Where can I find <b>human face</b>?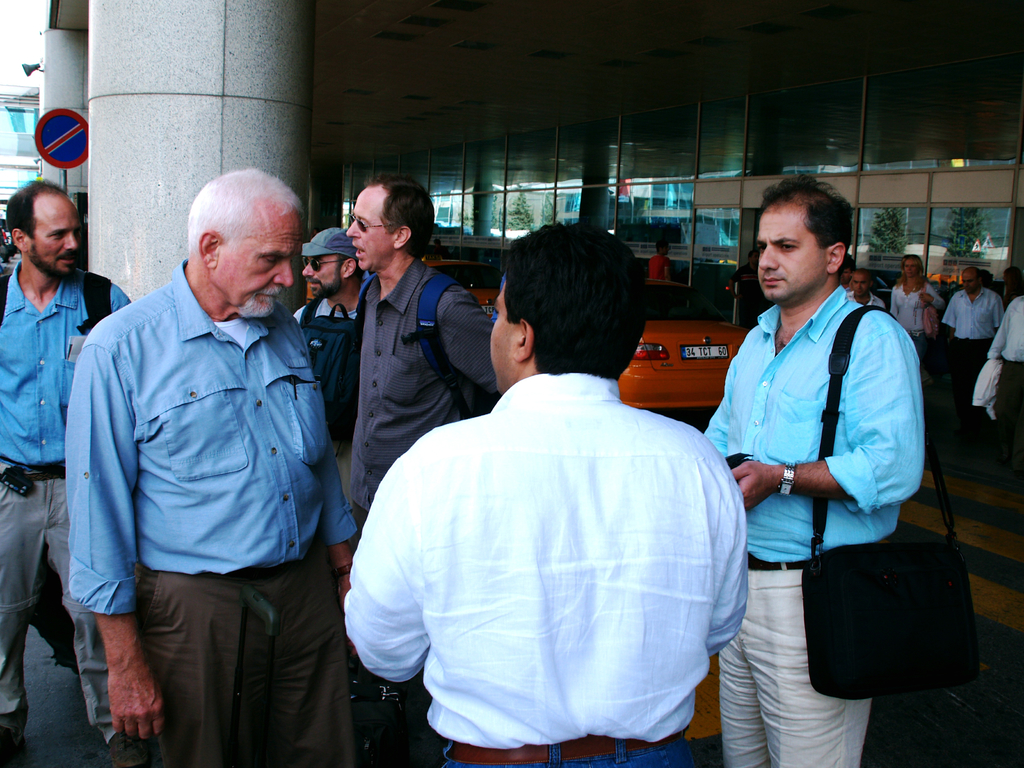
You can find it at 757,198,828,302.
